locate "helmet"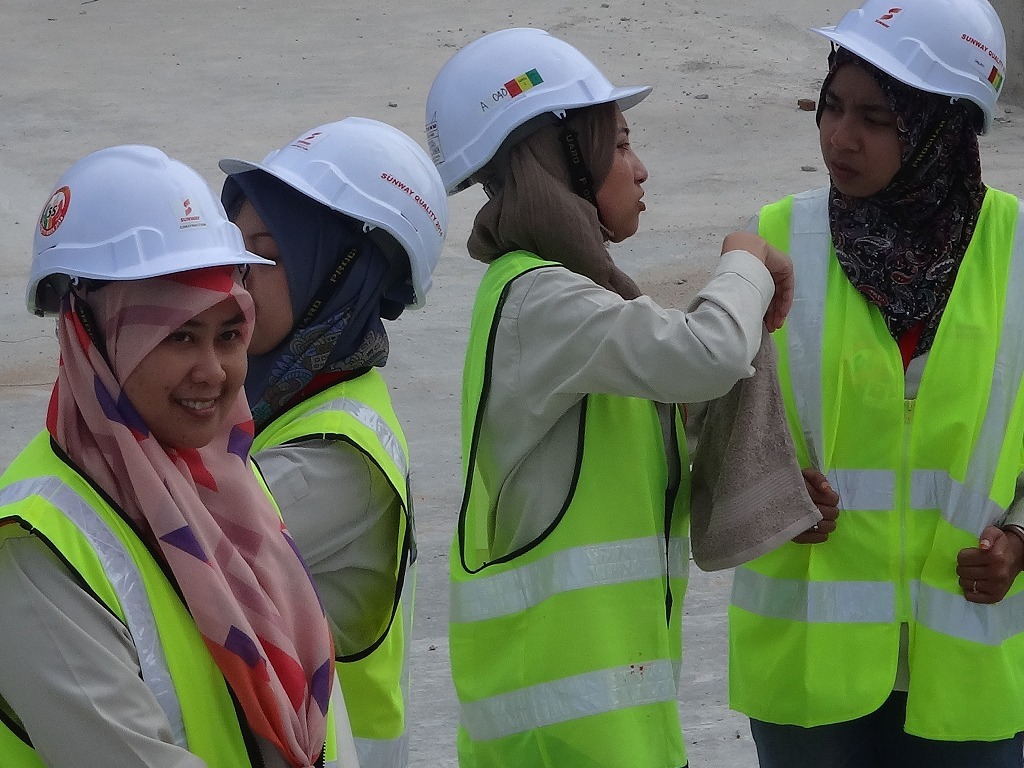
(x1=217, y1=114, x2=448, y2=346)
